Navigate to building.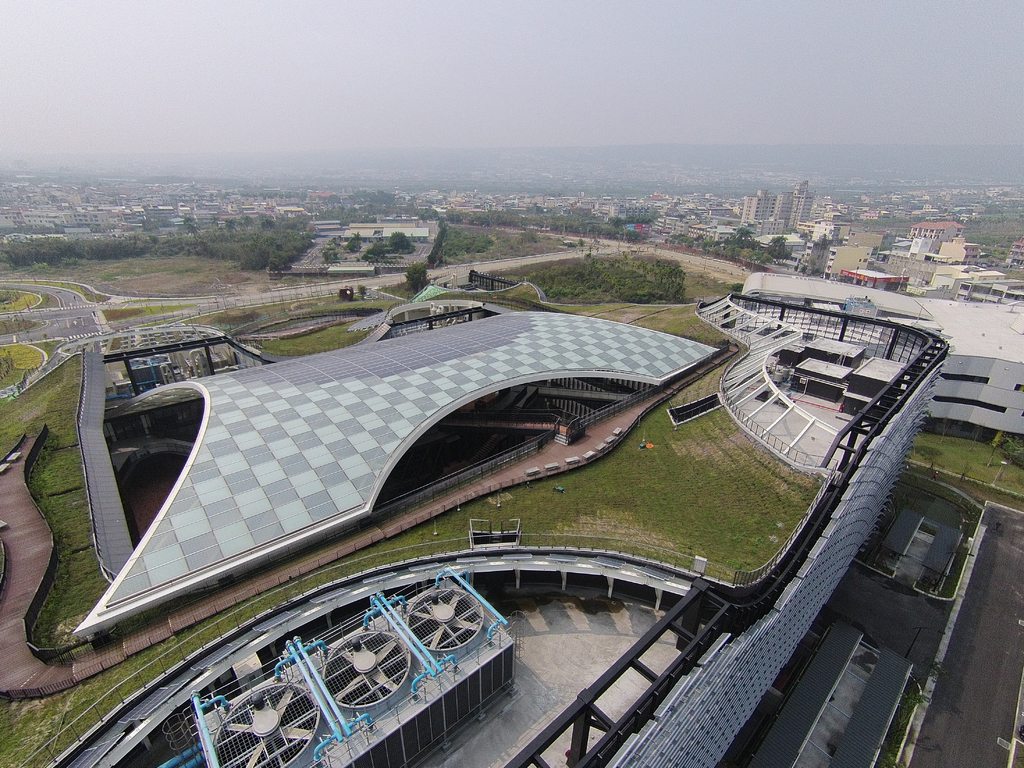
Navigation target: {"x1": 773, "y1": 184, "x2": 816, "y2": 234}.
